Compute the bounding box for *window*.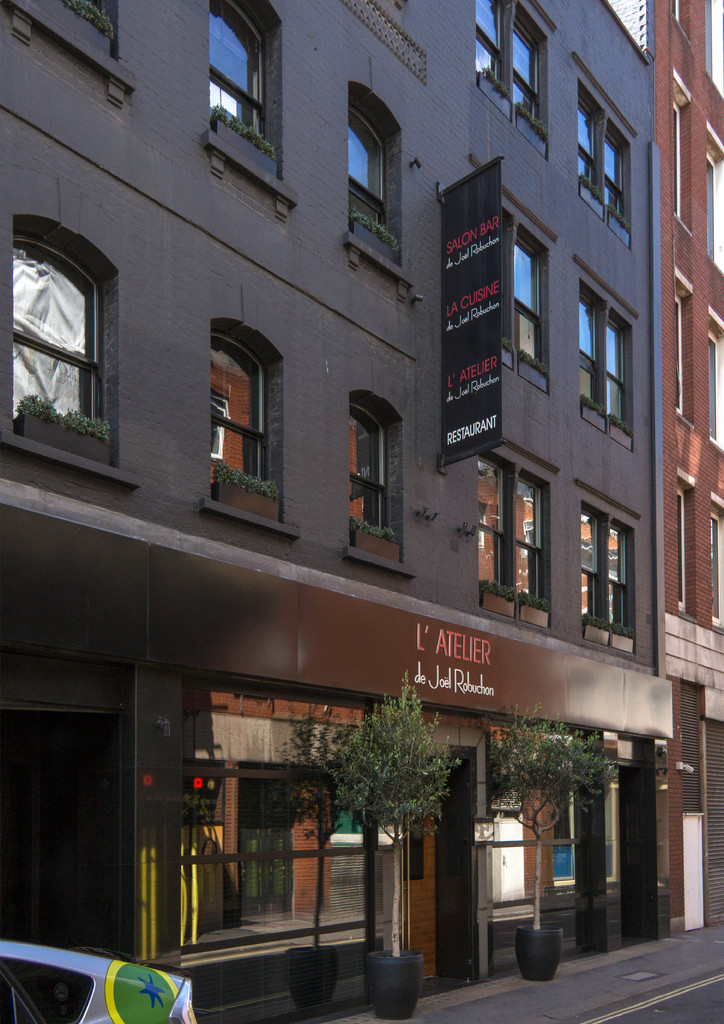
673:473:694:609.
